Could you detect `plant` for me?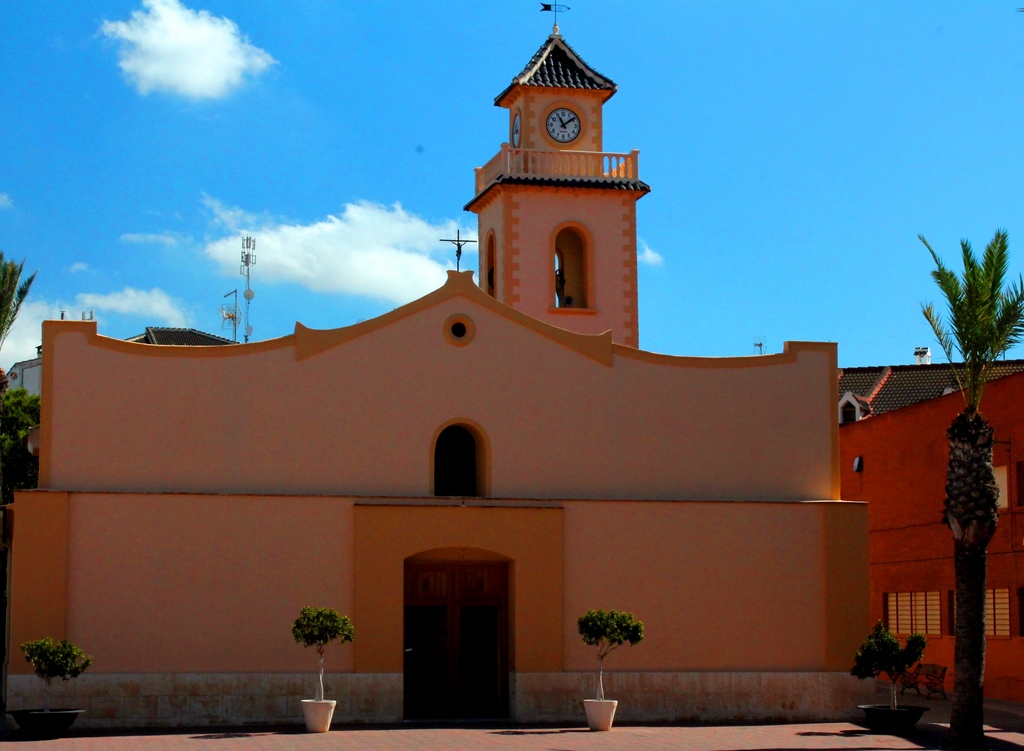
Detection result: (left=849, top=618, right=931, bottom=709).
